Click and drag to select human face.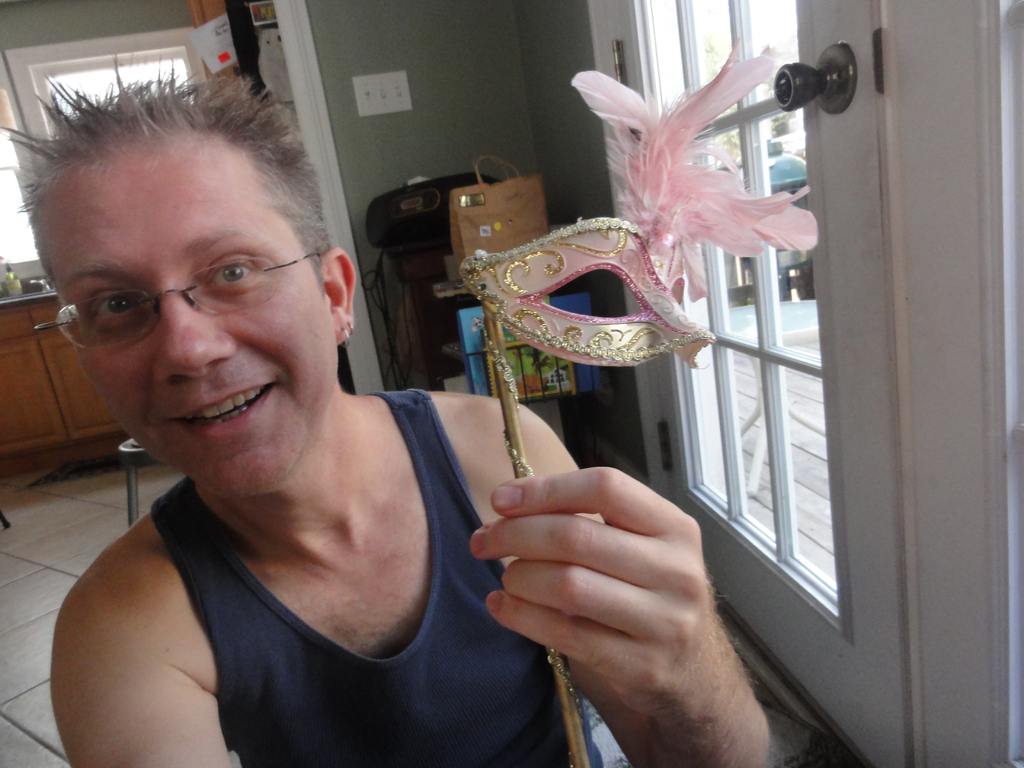
Selection: (x1=50, y1=139, x2=334, y2=497).
